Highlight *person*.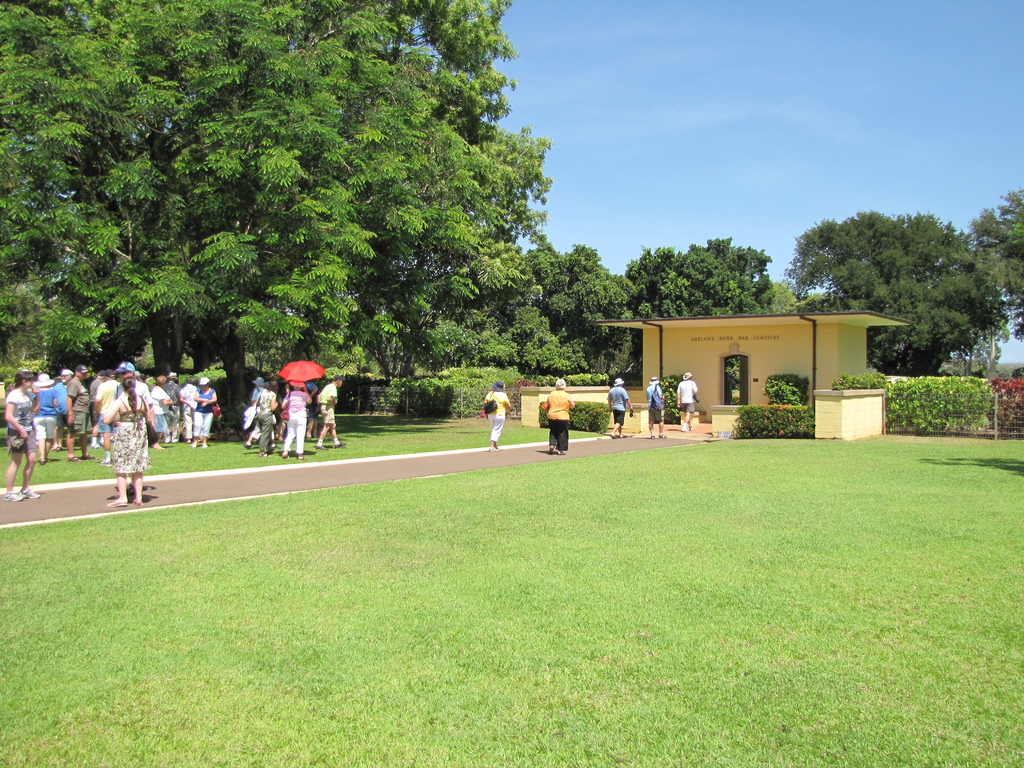
Highlighted region: (left=674, top=373, right=700, bottom=431).
